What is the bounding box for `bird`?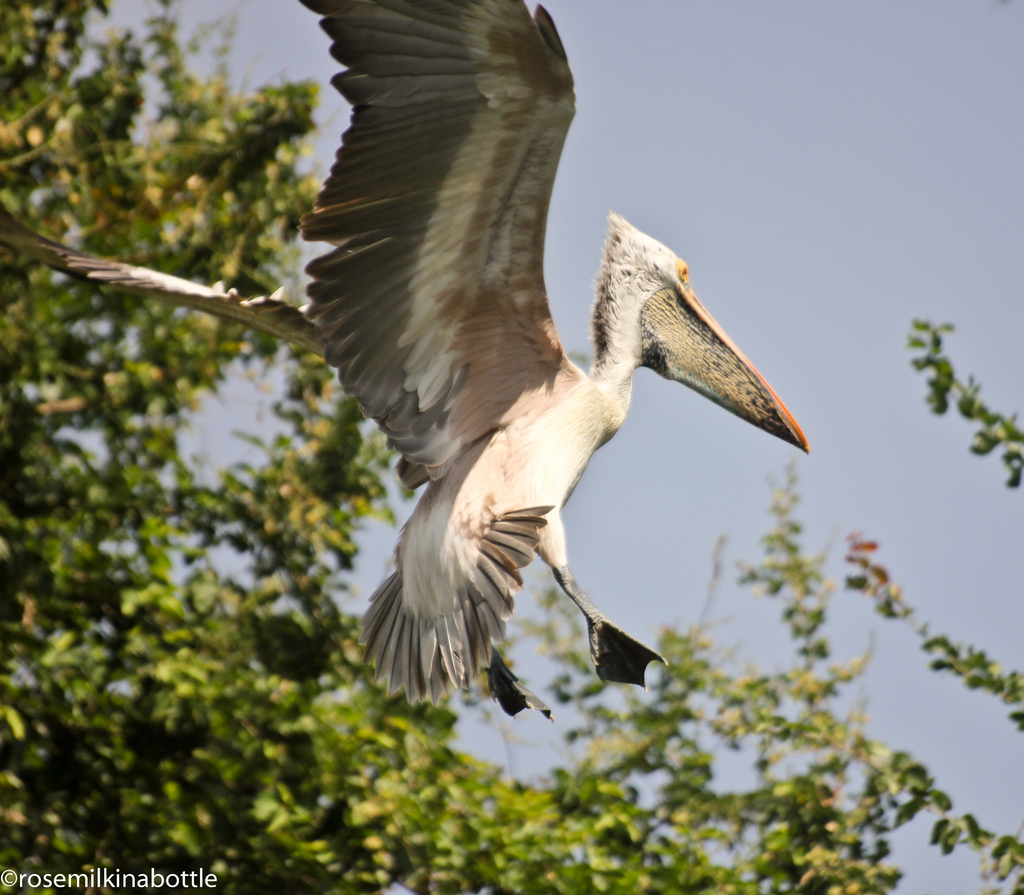
l=287, t=26, r=809, b=739.
